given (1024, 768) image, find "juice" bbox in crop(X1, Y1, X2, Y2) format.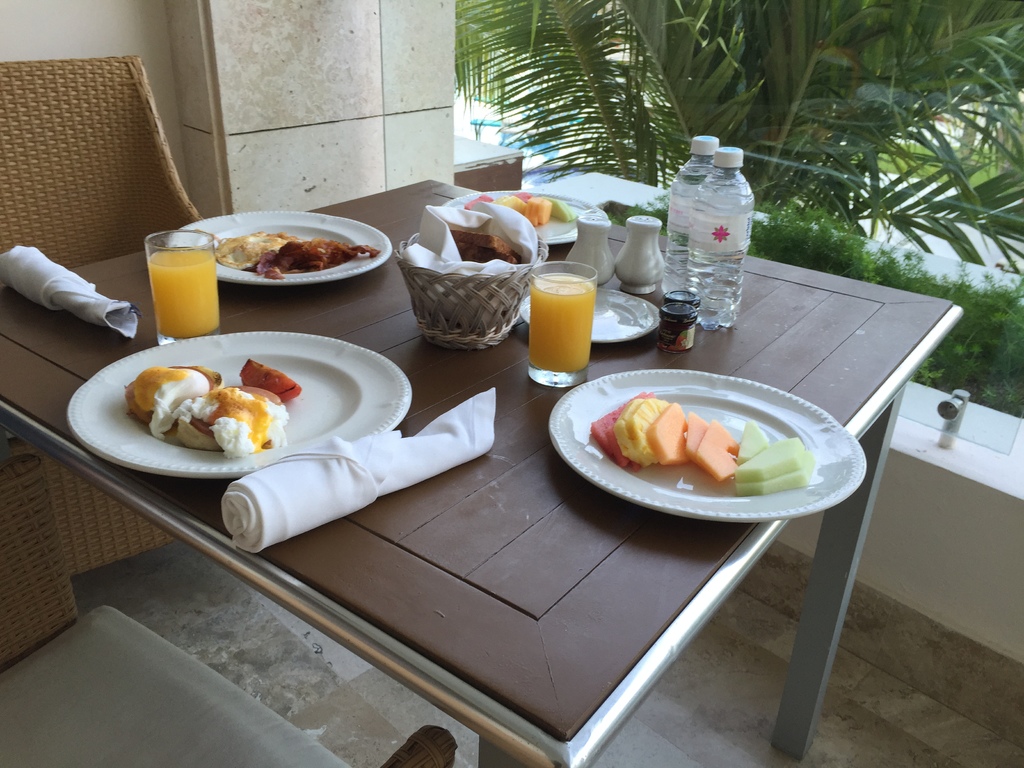
crop(149, 248, 223, 340).
